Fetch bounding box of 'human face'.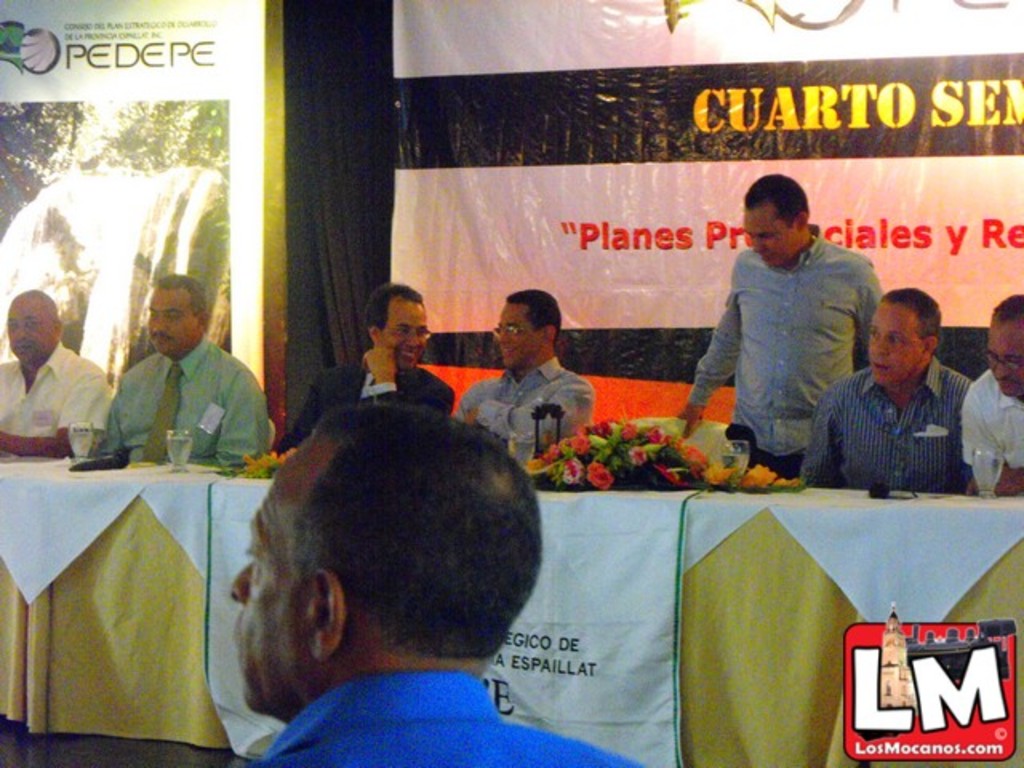
Bbox: l=229, t=443, r=312, b=709.
